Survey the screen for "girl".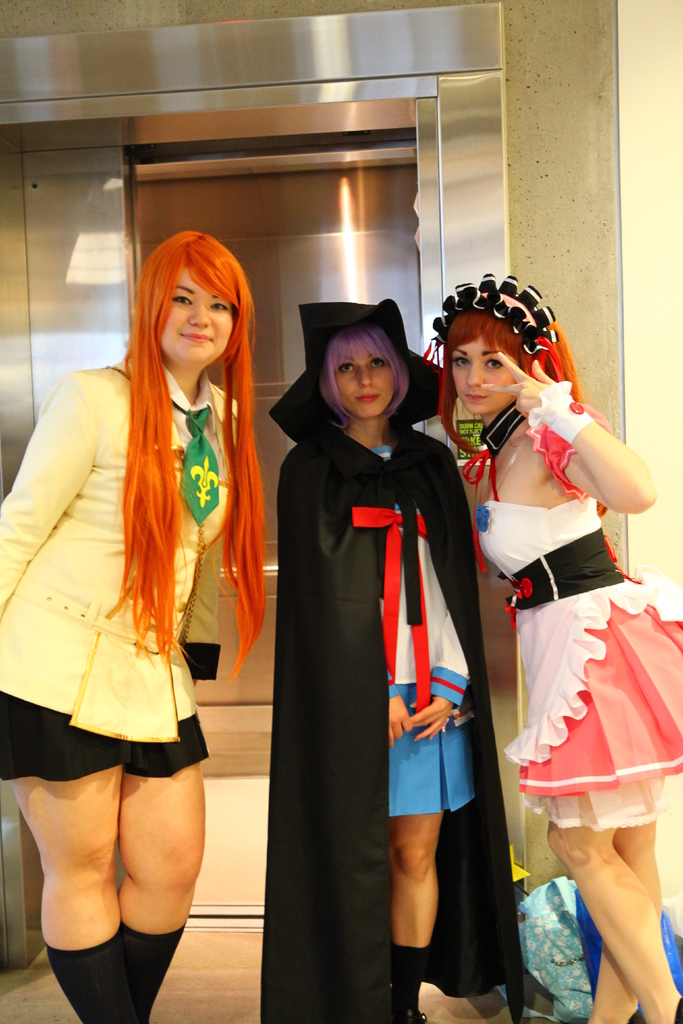
Survey found: box(272, 304, 502, 1023).
